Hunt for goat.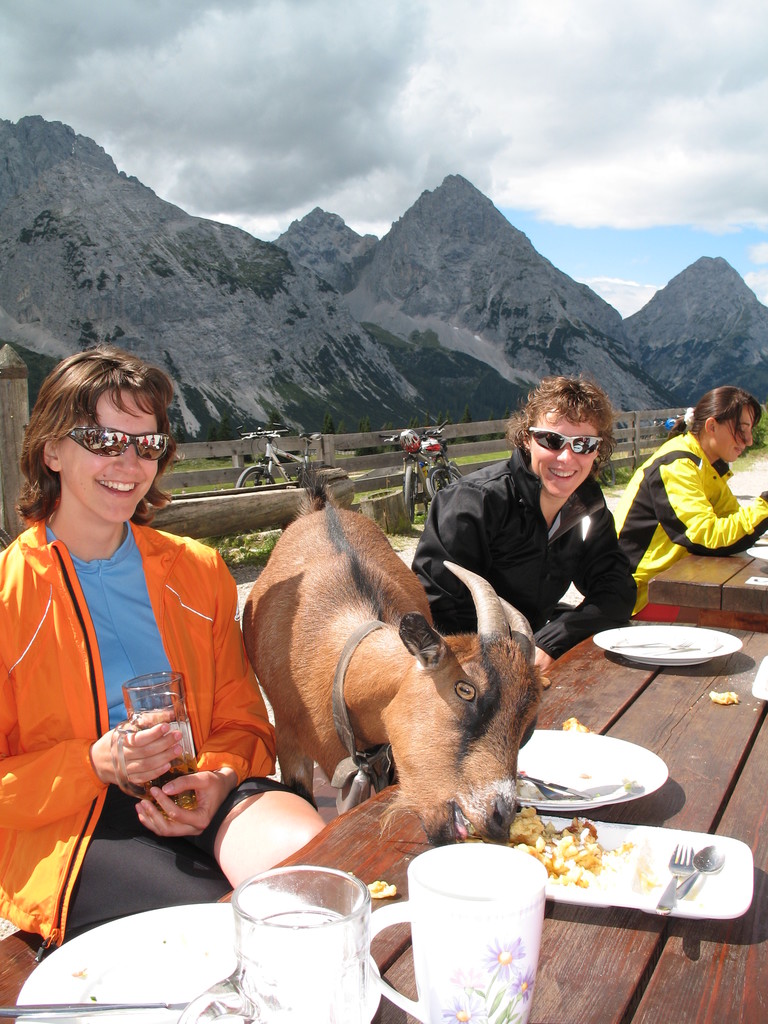
Hunted down at 246, 509, 560, 875.
